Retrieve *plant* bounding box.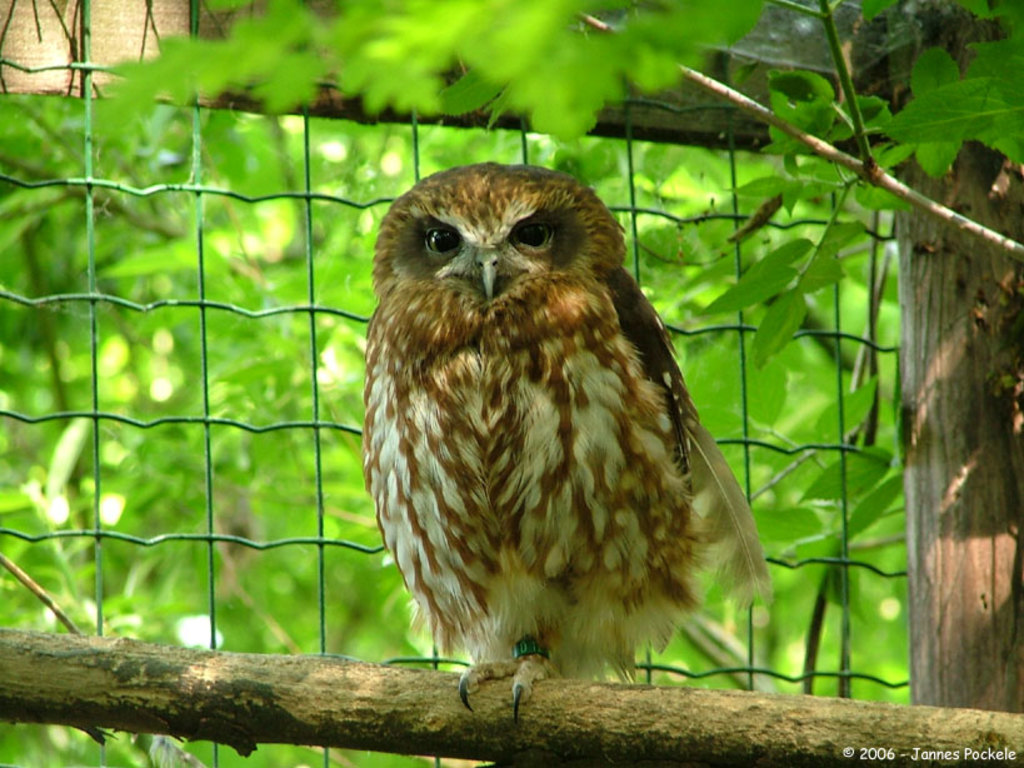
Bounding box: region(94, 0, 1023, 261).
